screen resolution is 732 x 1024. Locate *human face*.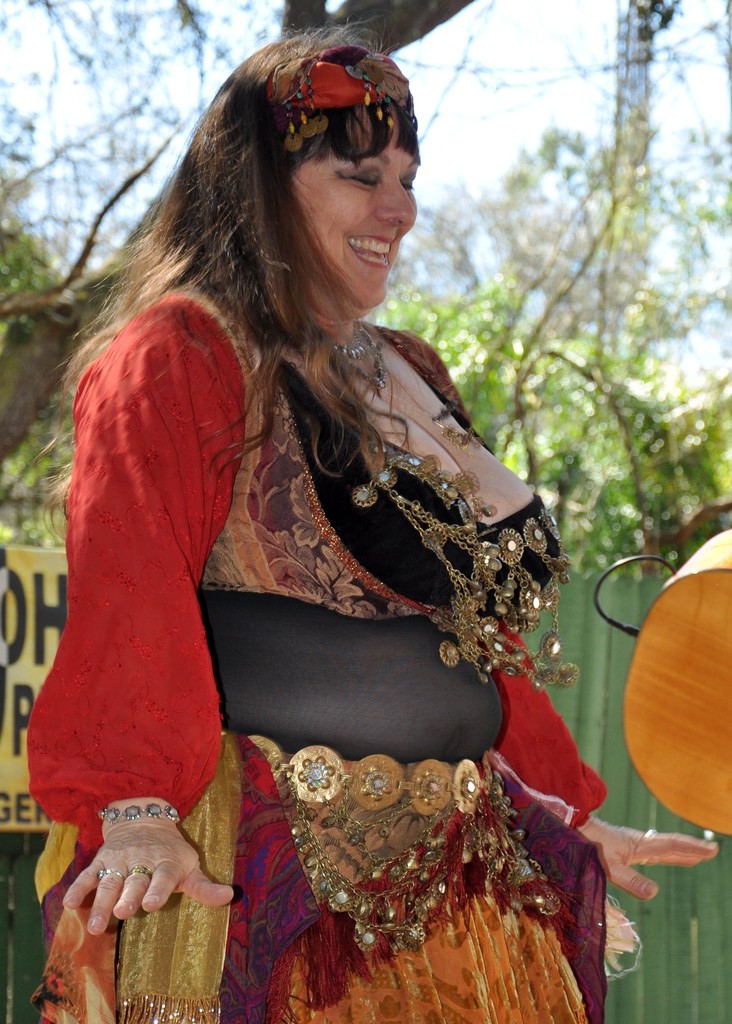
(292, 137, 421, 307).
